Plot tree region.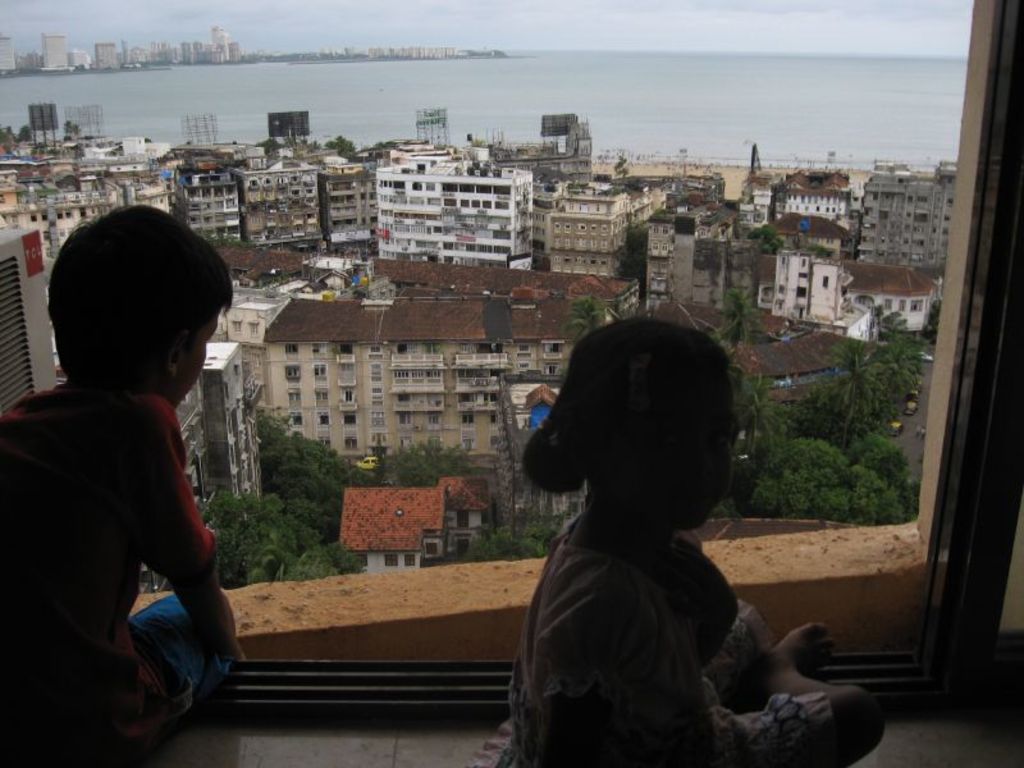
Plotted at [803,239,849,259].
